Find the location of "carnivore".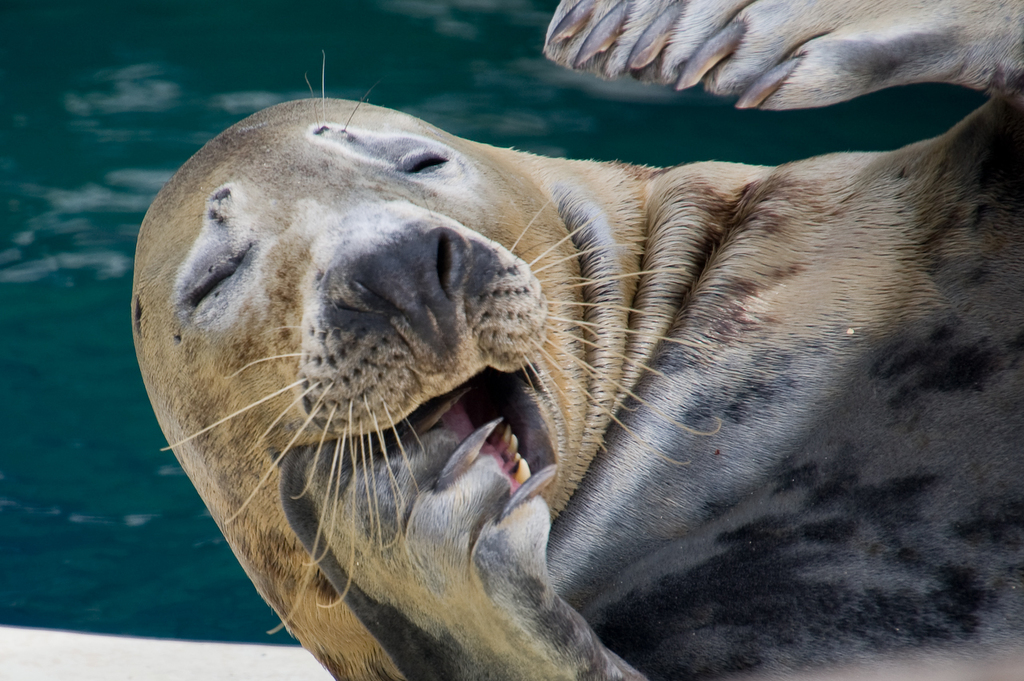
Location: <region>127, 0, 1023, 680</region>.
